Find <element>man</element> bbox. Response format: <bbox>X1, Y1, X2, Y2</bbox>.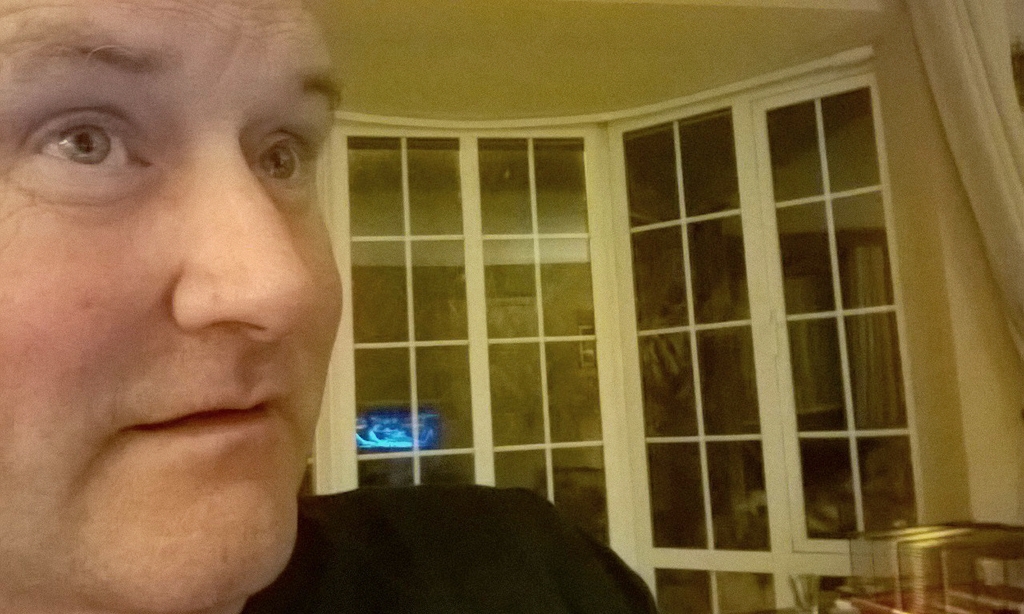
<bbox>0, 0, 654, 613</bbox>.
